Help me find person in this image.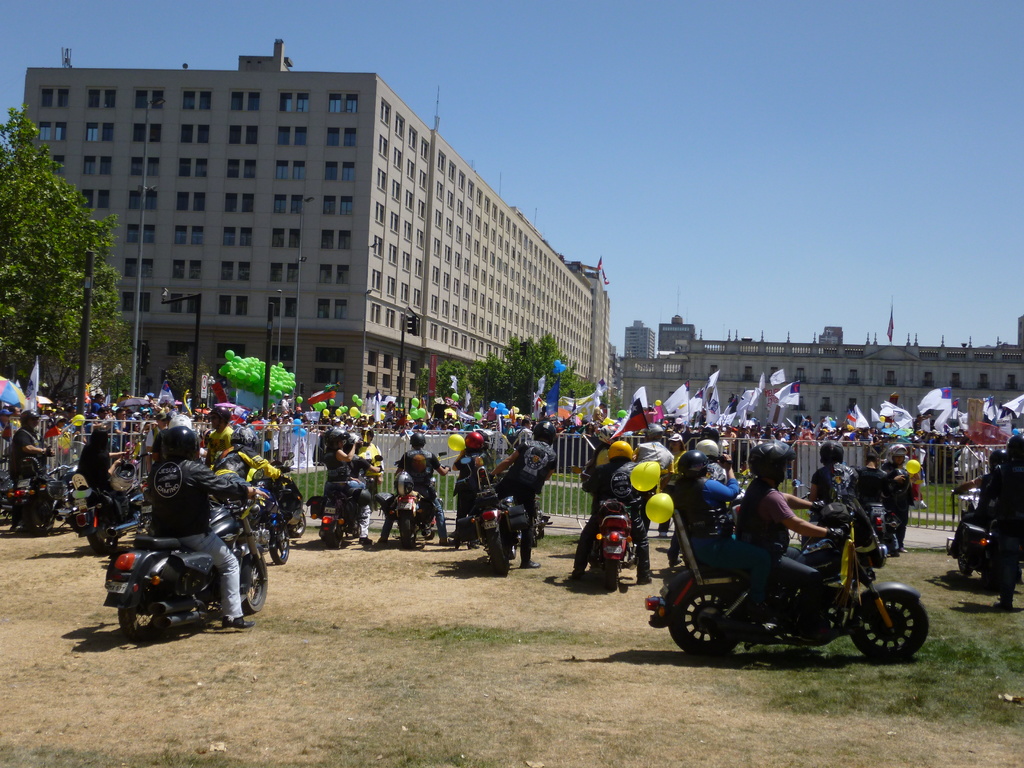
Found it: locate(631, 421, 673, 538).
